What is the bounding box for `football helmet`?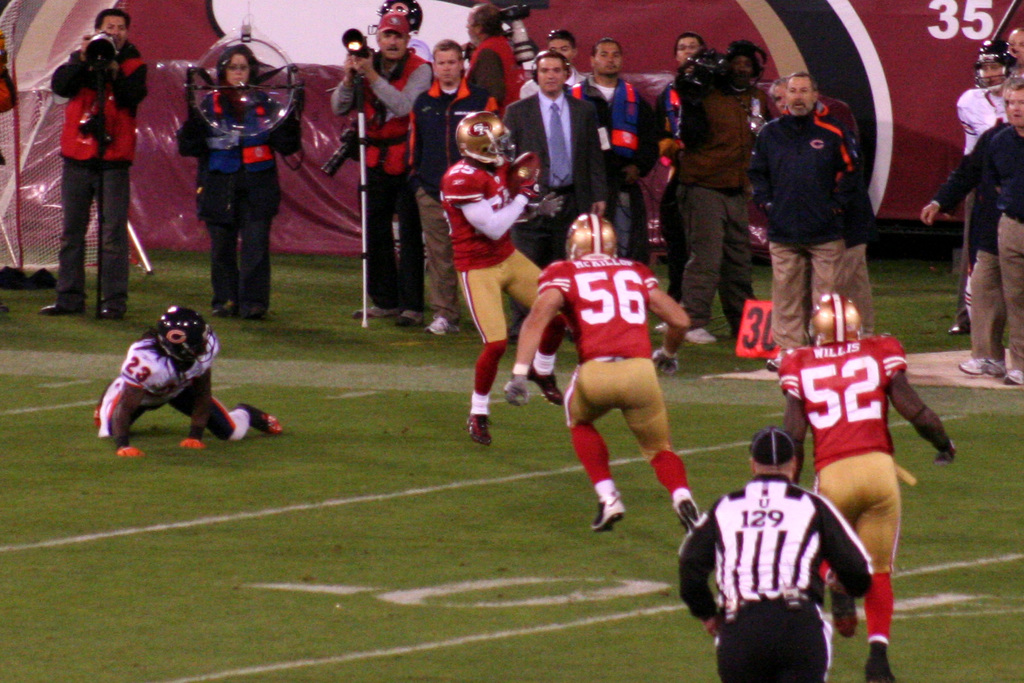
(565,210,618,259).
